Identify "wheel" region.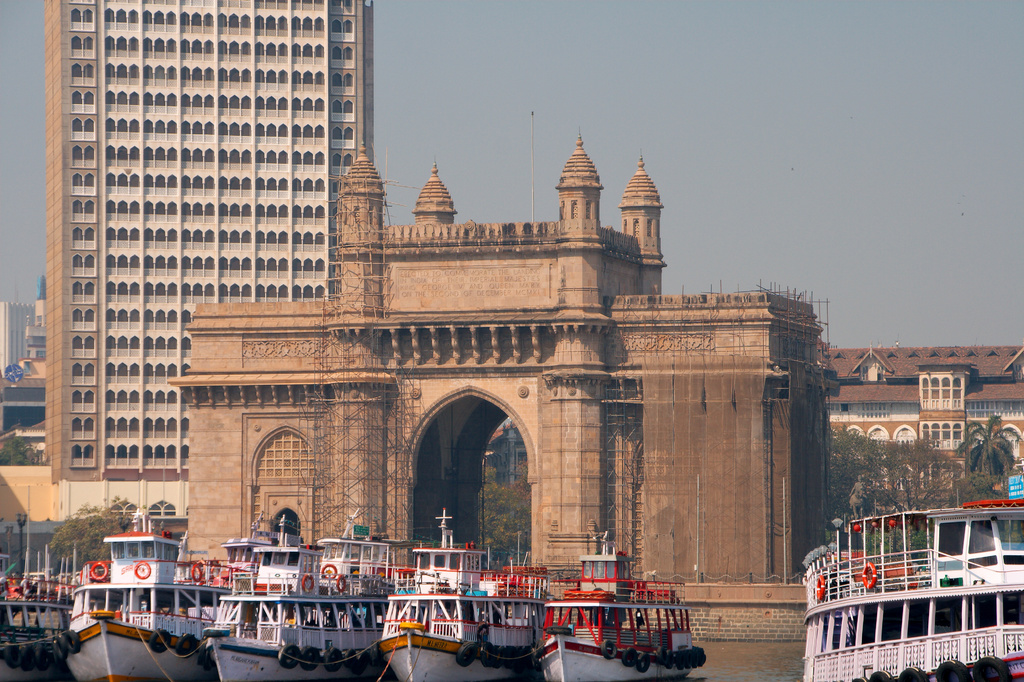
Region: x1=869 y1=667 x2=893 y2=681.
